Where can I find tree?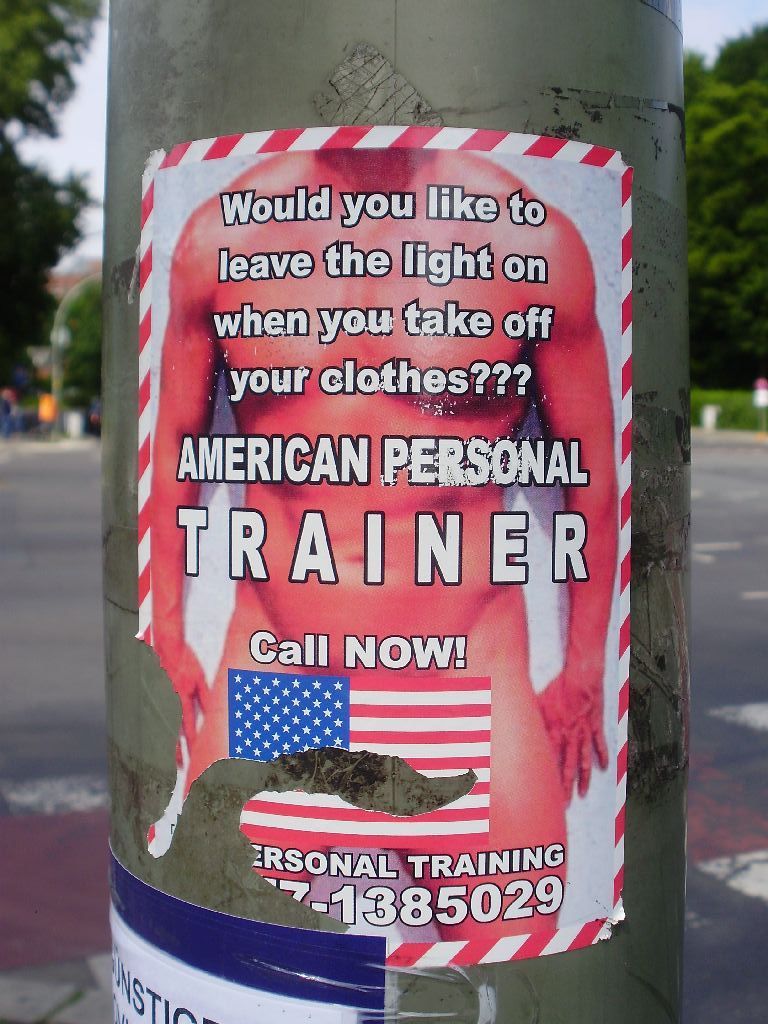
You can find it at box=[0, 0, 108, 382].
